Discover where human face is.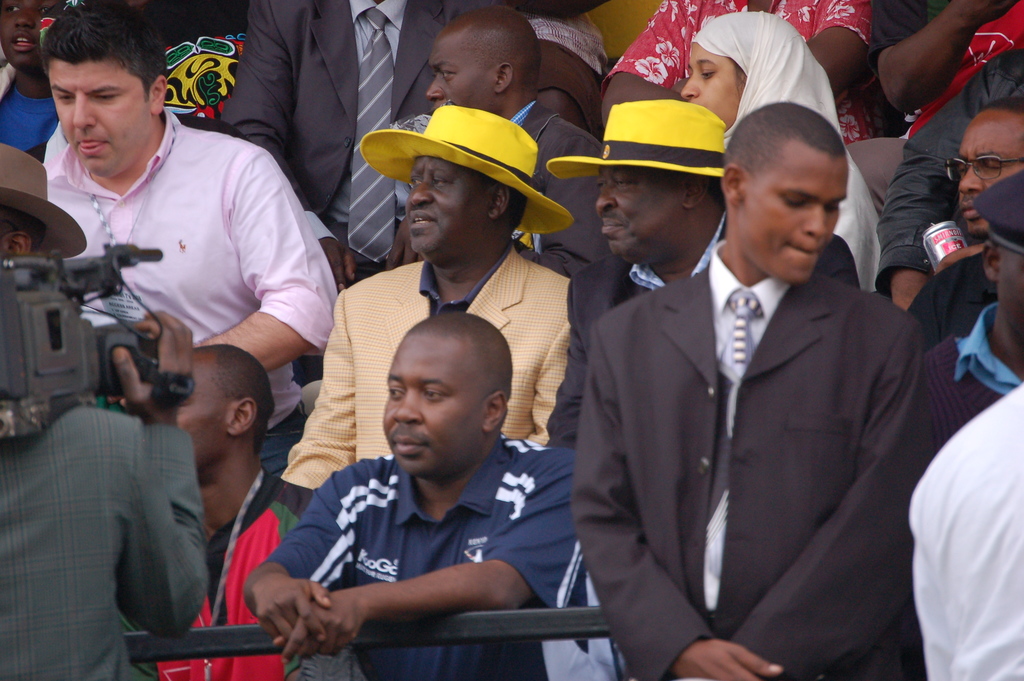
Discovered at pyautogui.locateOnScreen(686, 45, 741, 120).
